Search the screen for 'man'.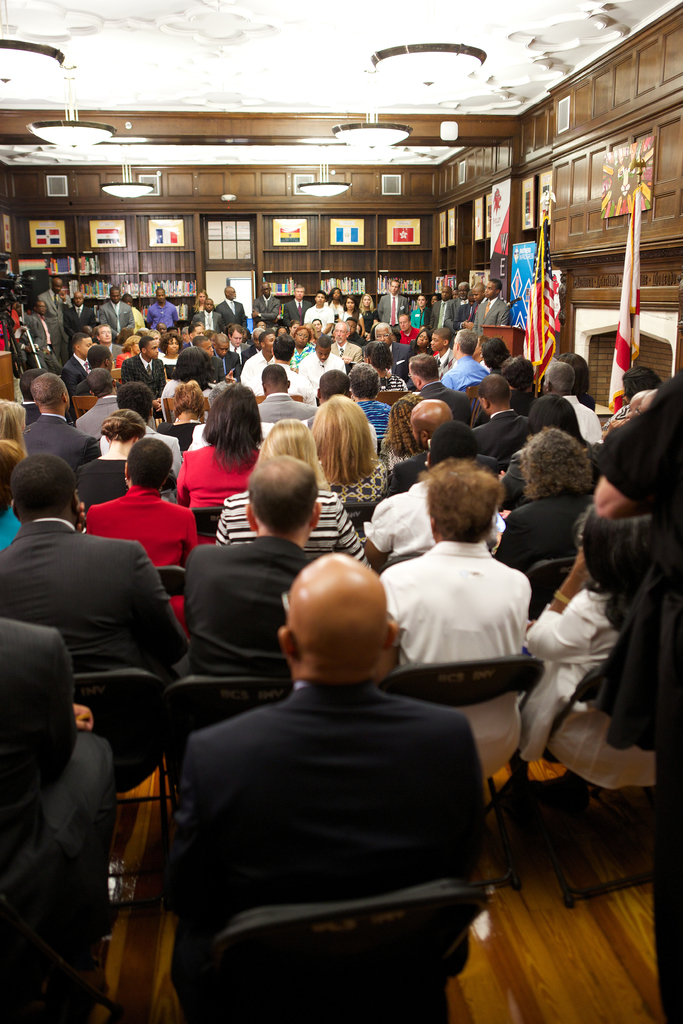
Found at x1=153, y1=524, x2=507, y2=1018.
